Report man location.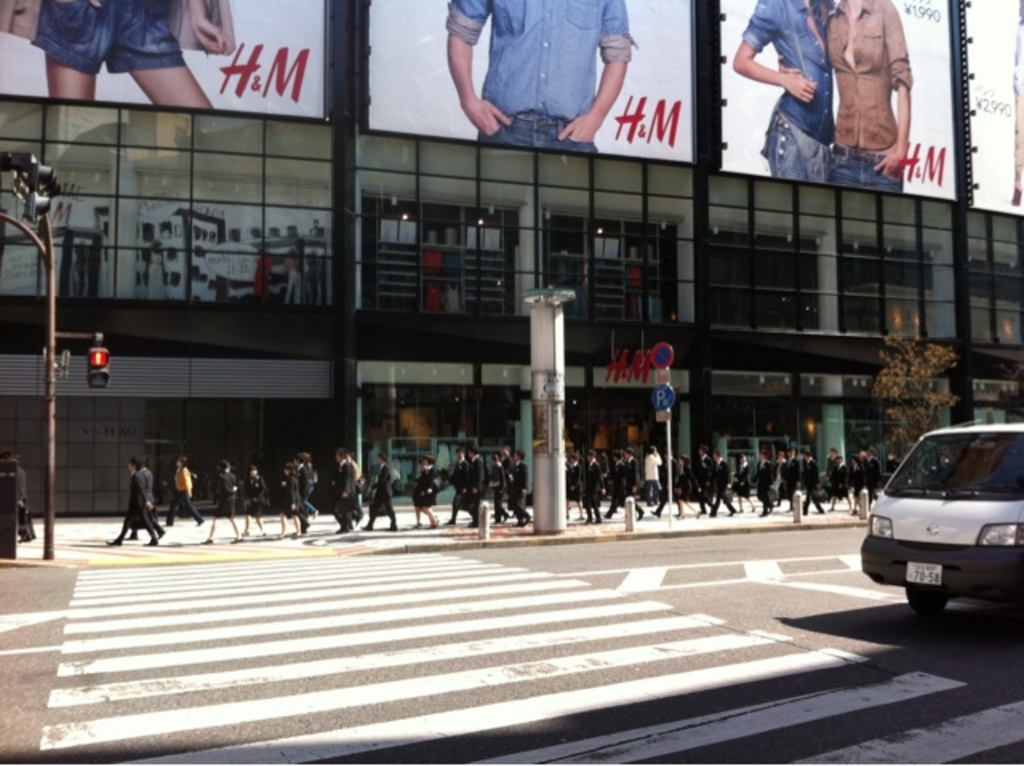
Report: box(445, 0, 637, 150).
